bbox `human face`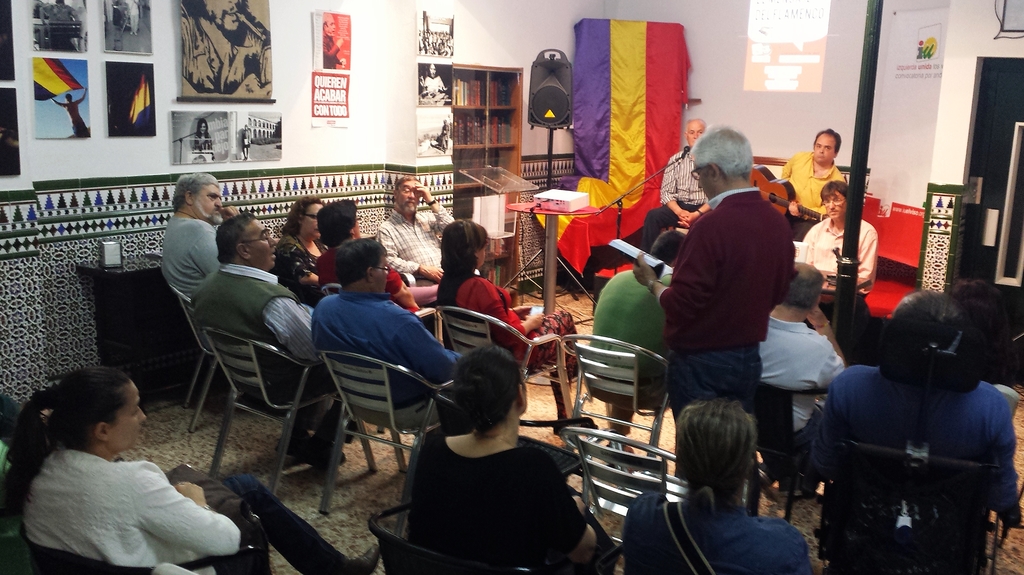
{"x1": 521, "y1": 366, "x2": 527, "y2": 412}
